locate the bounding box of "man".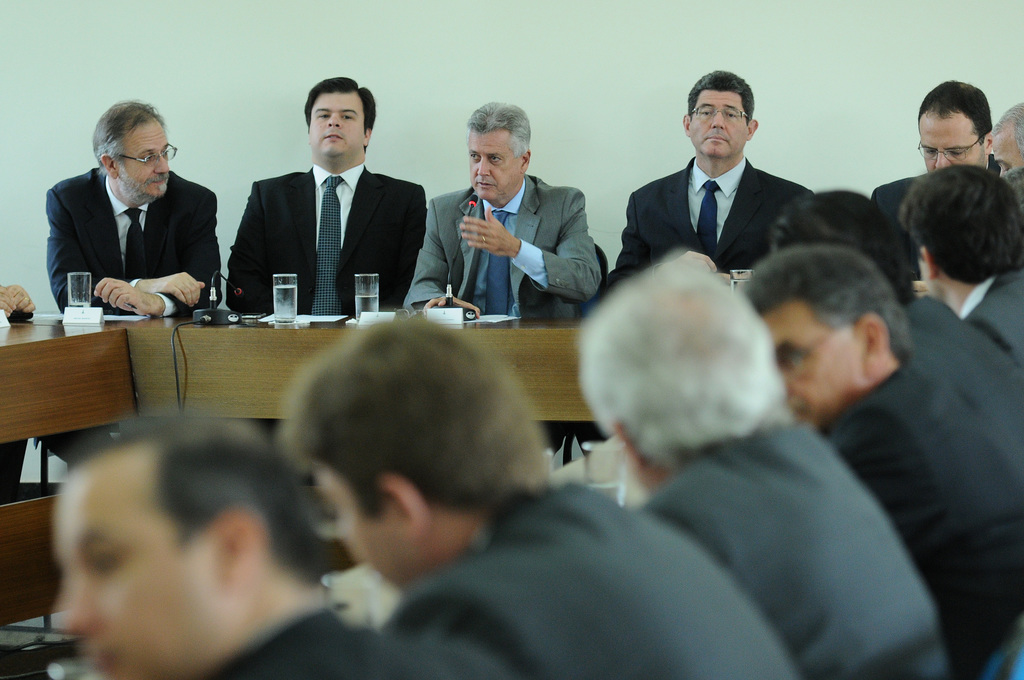
Bounding box: (x1=869, y1=81, x2=1003, y2=222).
